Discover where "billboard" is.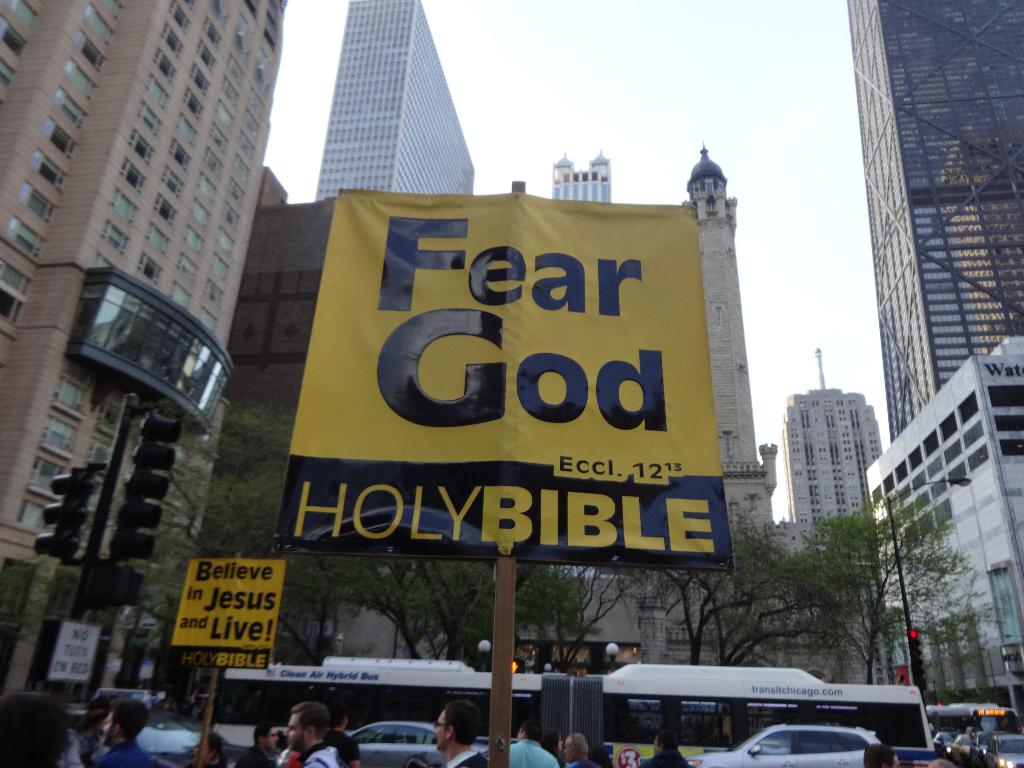
Discovered at <region>168, 549, 287, 650</region>.
